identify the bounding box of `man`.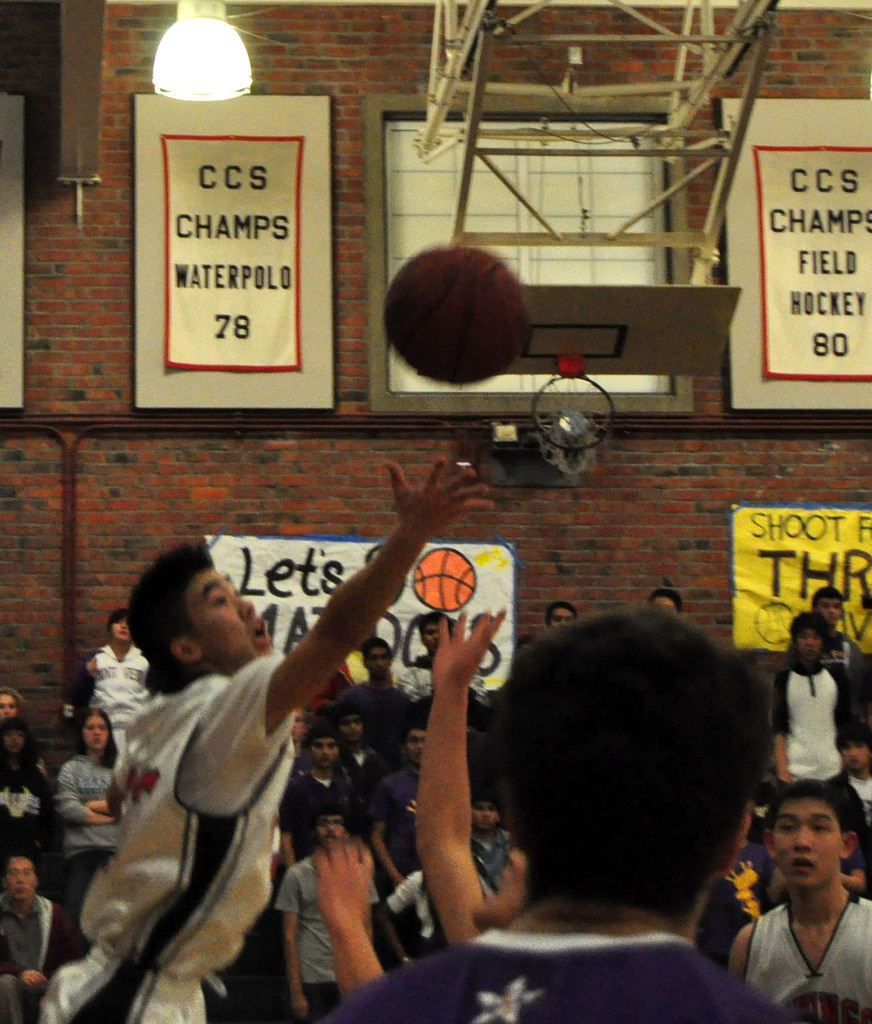
select_region(348, 630, 411, 714).
